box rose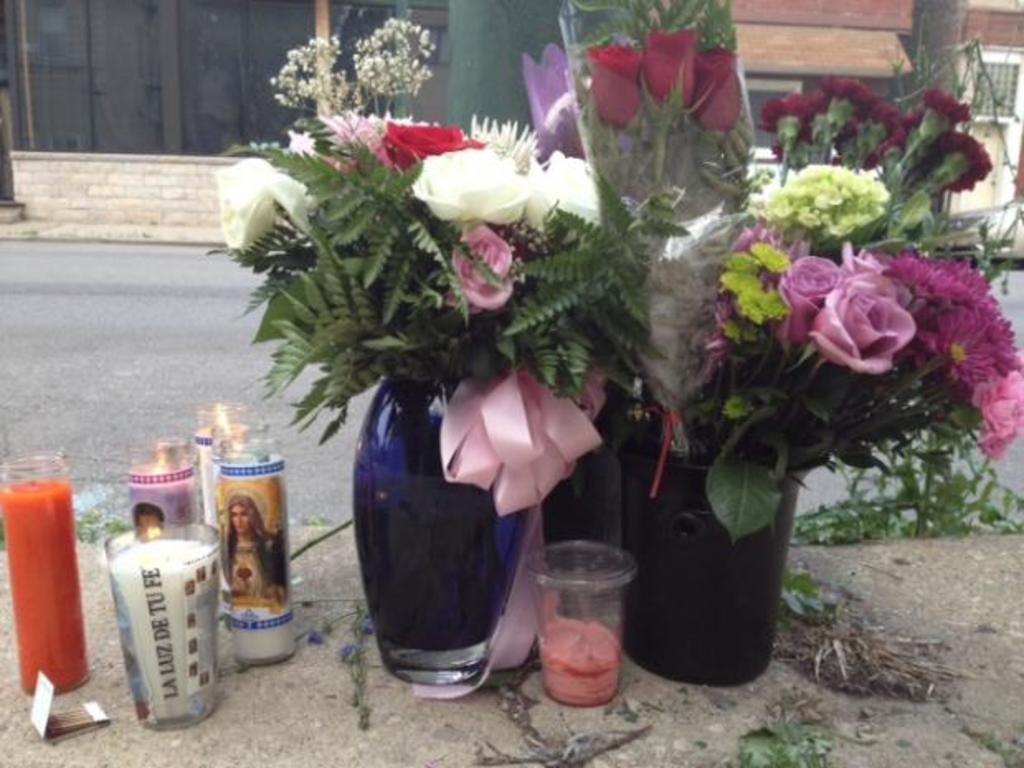
rect(839, 241, 923, 315)
